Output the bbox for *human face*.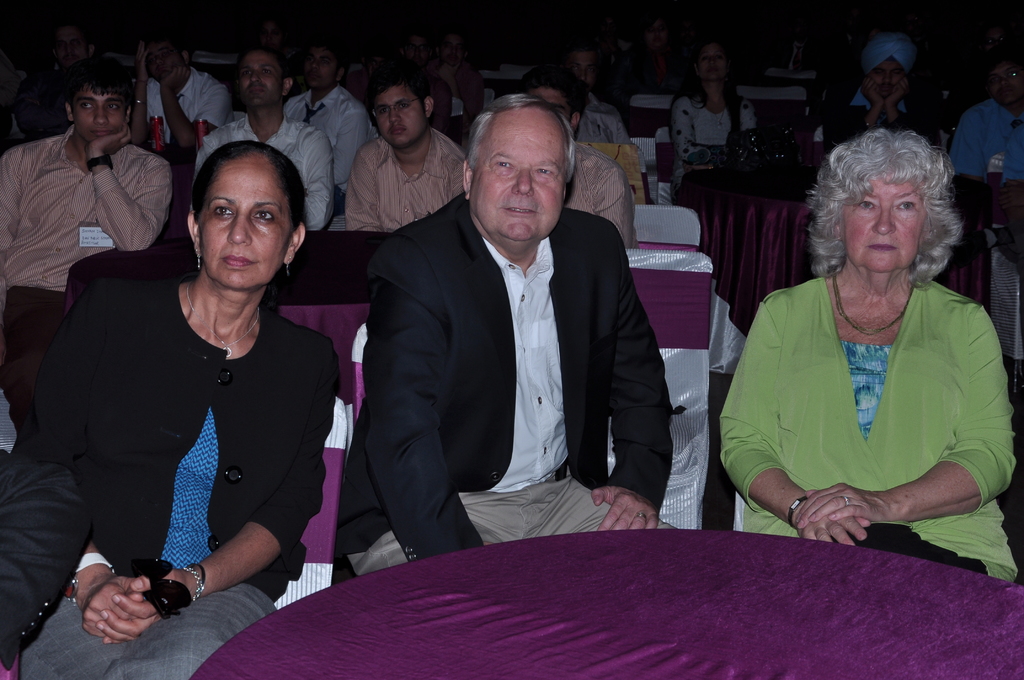
<bbox>71, 84, 130, 147</bbox>.
